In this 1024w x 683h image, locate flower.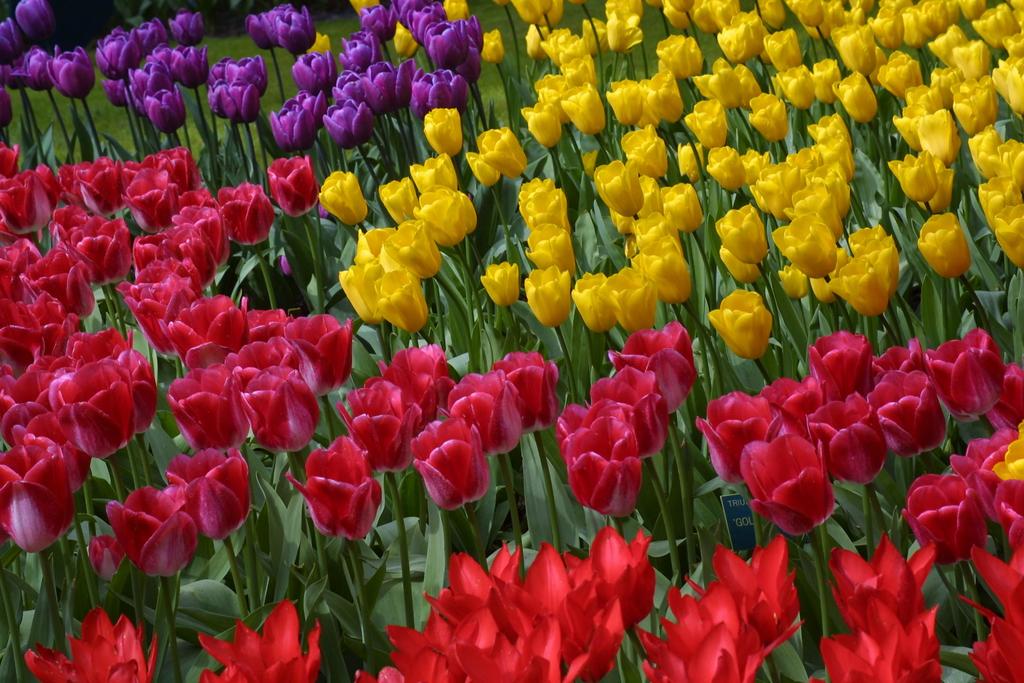
Bounding box: crop(721, 291, 797, 354).
